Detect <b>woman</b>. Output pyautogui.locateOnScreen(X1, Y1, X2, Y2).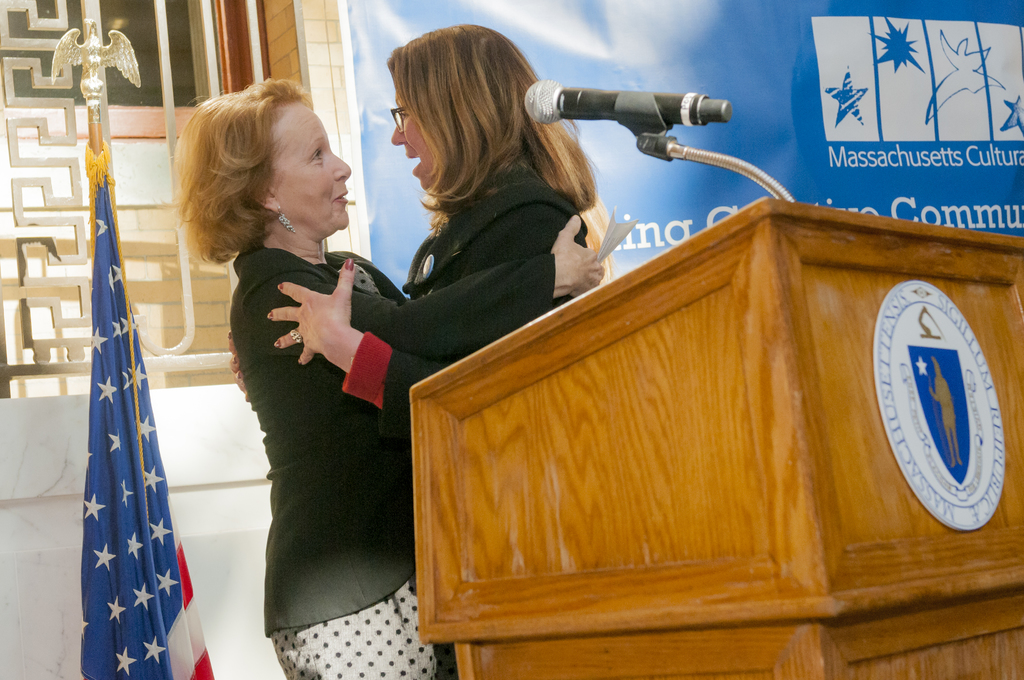
pyautogui.locateOnScreen(170, 73, 607, 679).
